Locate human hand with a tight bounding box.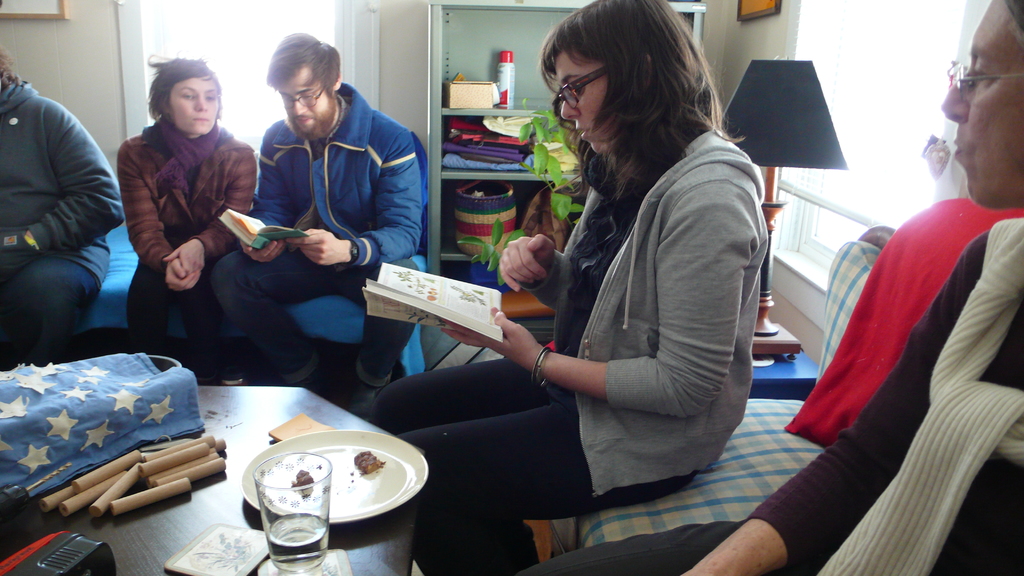
x1=238 y1=238 x2=289 y2=264.
